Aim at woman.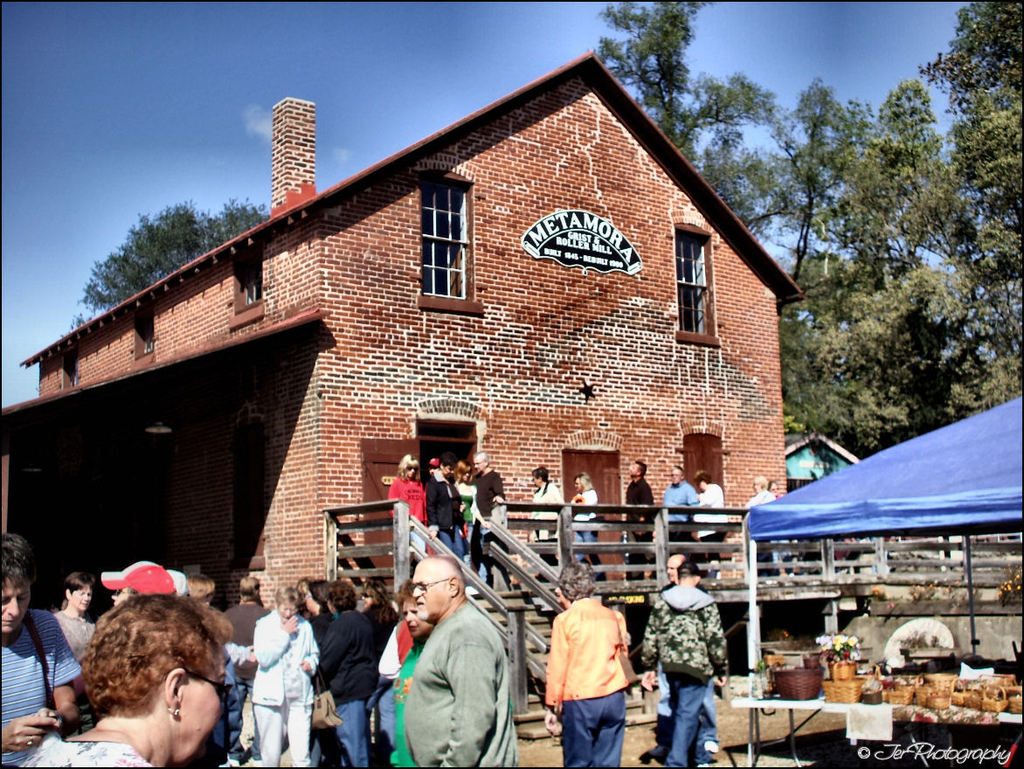
Aimed at Rect(387, 453, 428, 564).
